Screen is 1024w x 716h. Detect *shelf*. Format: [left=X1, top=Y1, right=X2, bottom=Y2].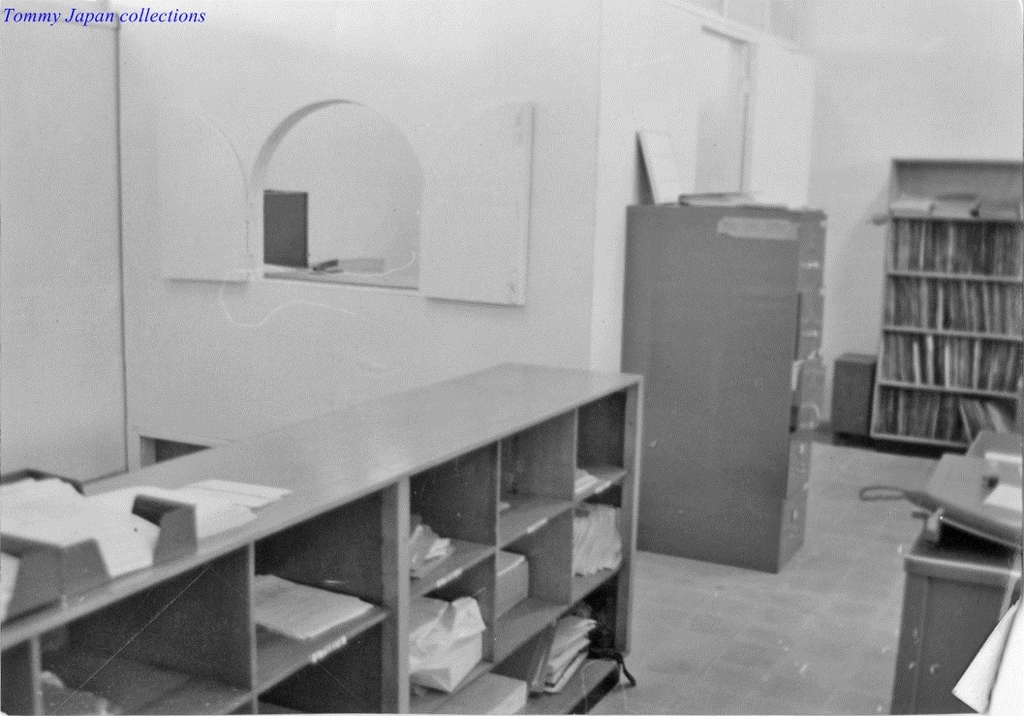
[left=872, top=159, right=1023, bottom=449].
